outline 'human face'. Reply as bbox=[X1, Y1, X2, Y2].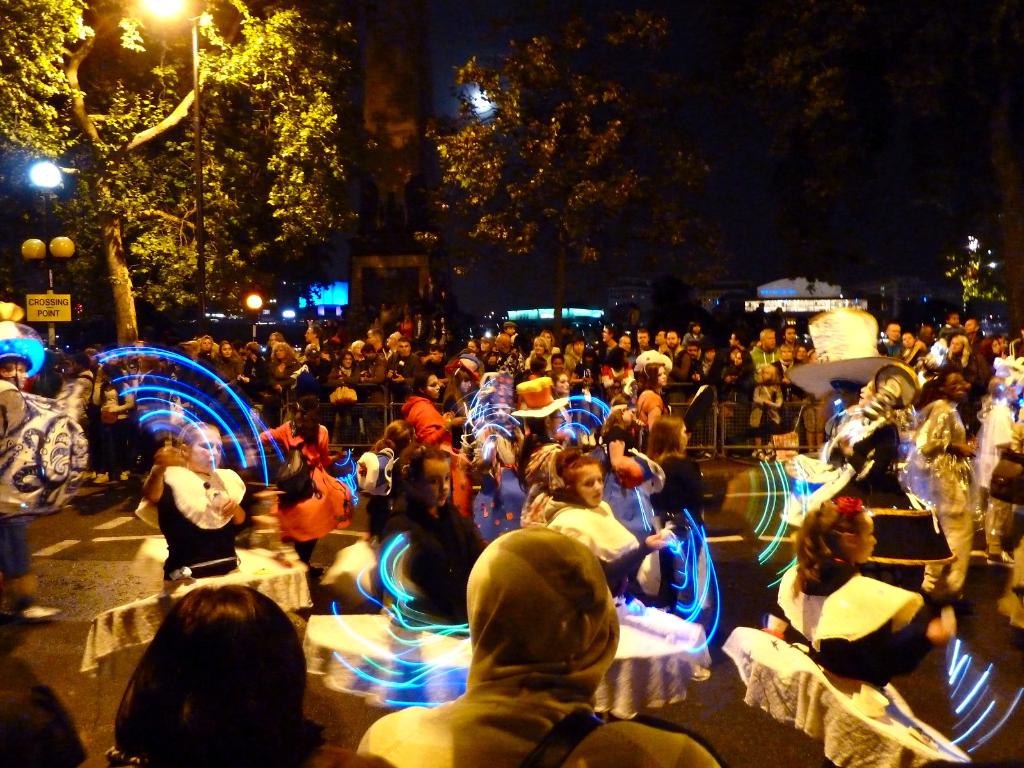
bbox=[705, 352, 714, 362].
